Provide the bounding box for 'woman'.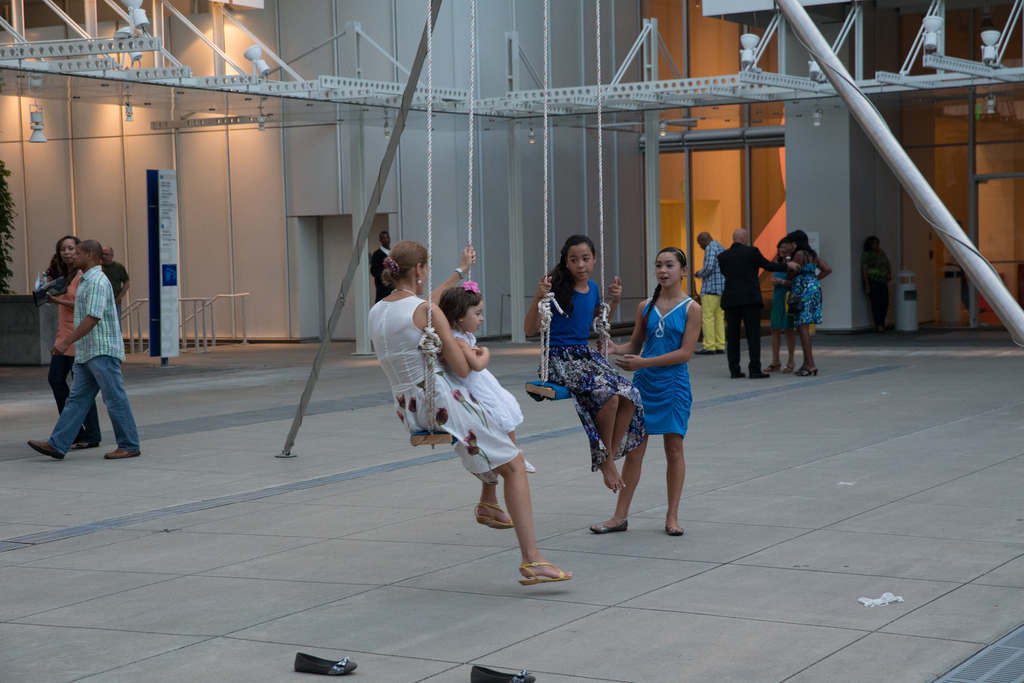
x1=782 y1=229 x2=836 y2=378.
